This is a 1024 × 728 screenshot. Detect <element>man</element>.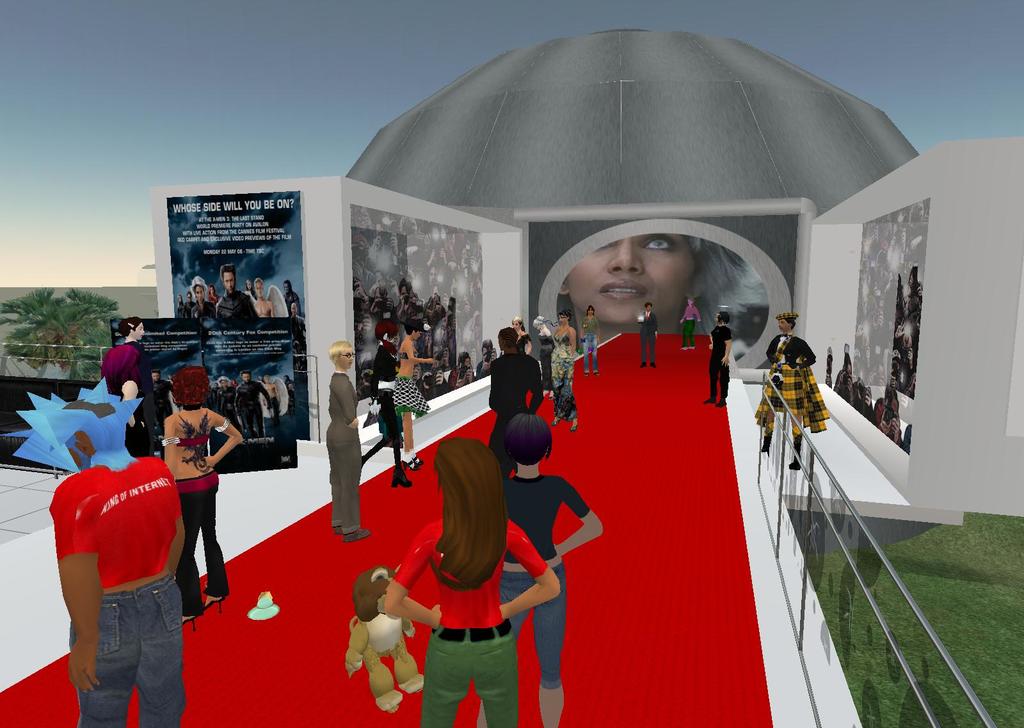
348,297,378,350.
